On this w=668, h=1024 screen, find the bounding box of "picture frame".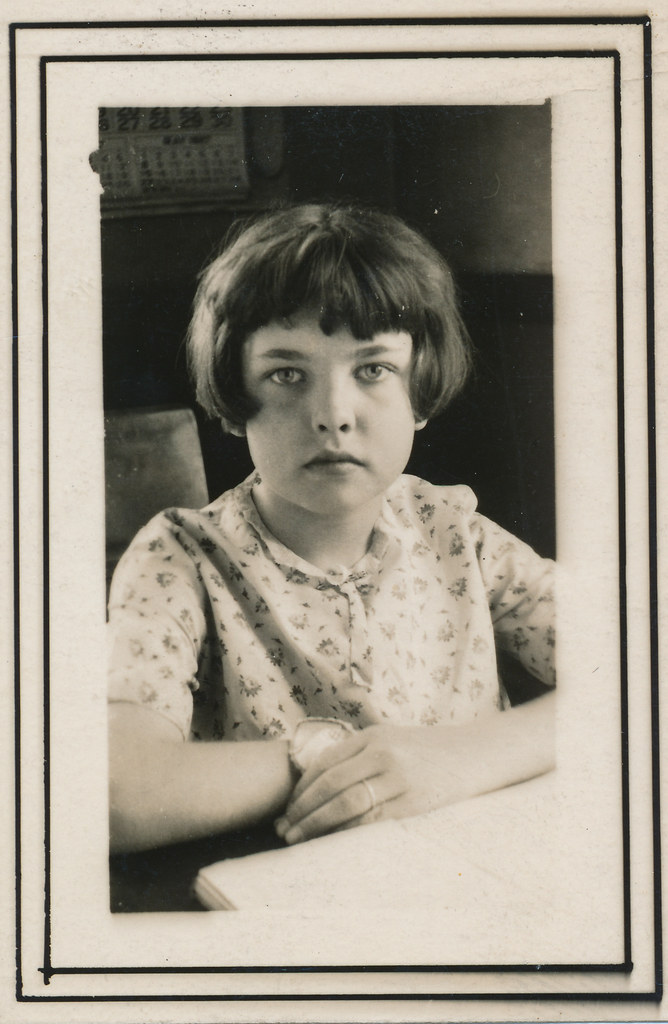
Bounding box: rect(0, 3, 667, 1023).
